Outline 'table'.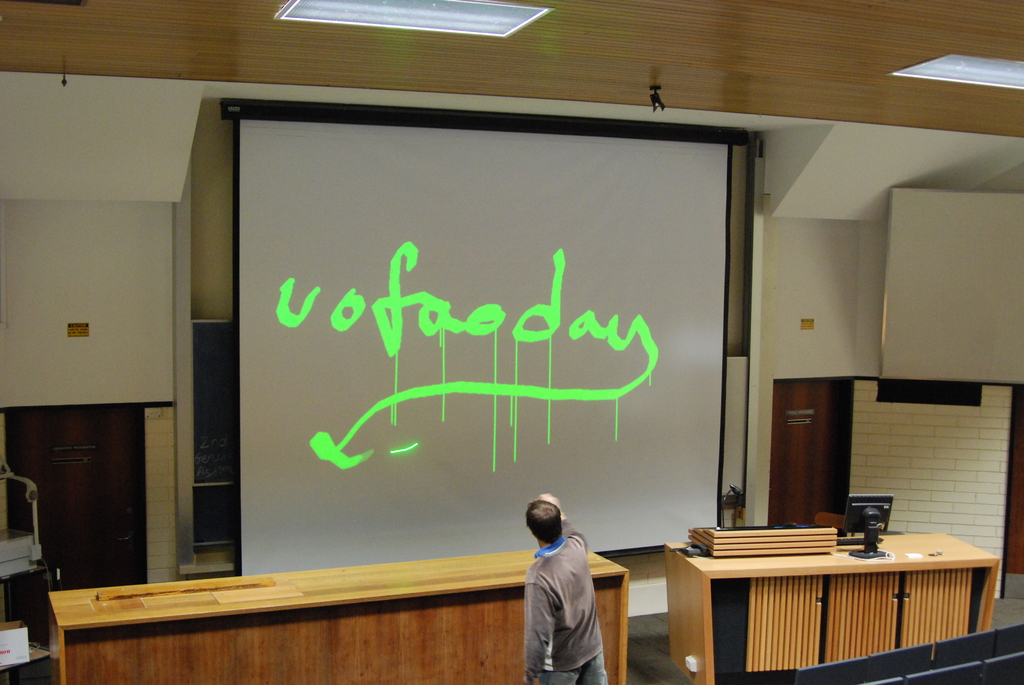
Outline: (x1=660, y1=541, x2=1002, y2=682).
